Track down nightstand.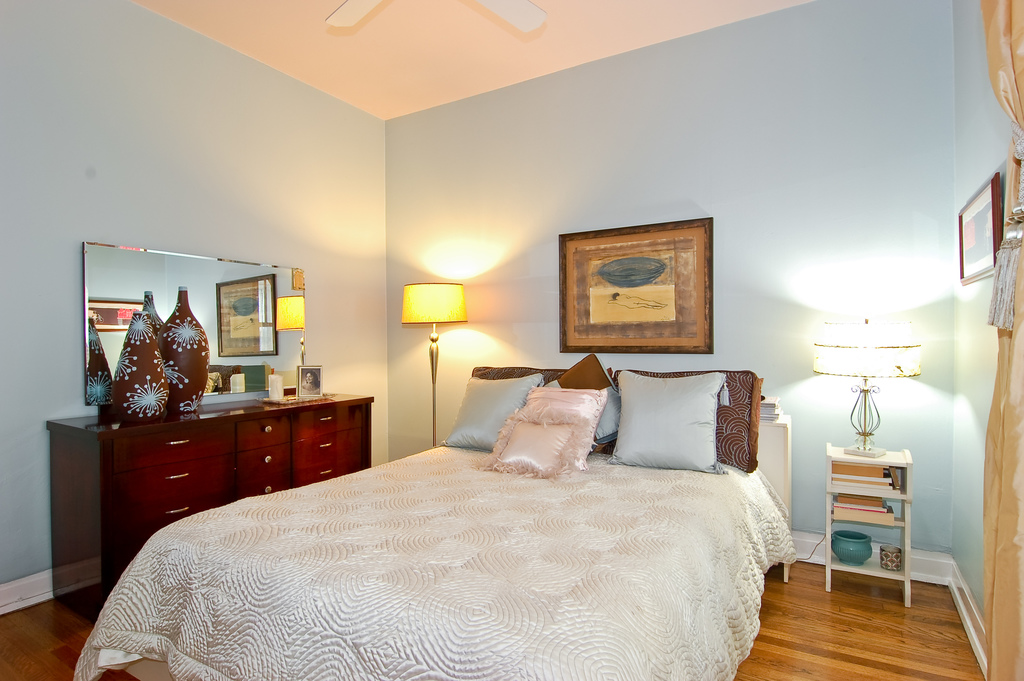
Tracked to 828, 447, 912, 607.
